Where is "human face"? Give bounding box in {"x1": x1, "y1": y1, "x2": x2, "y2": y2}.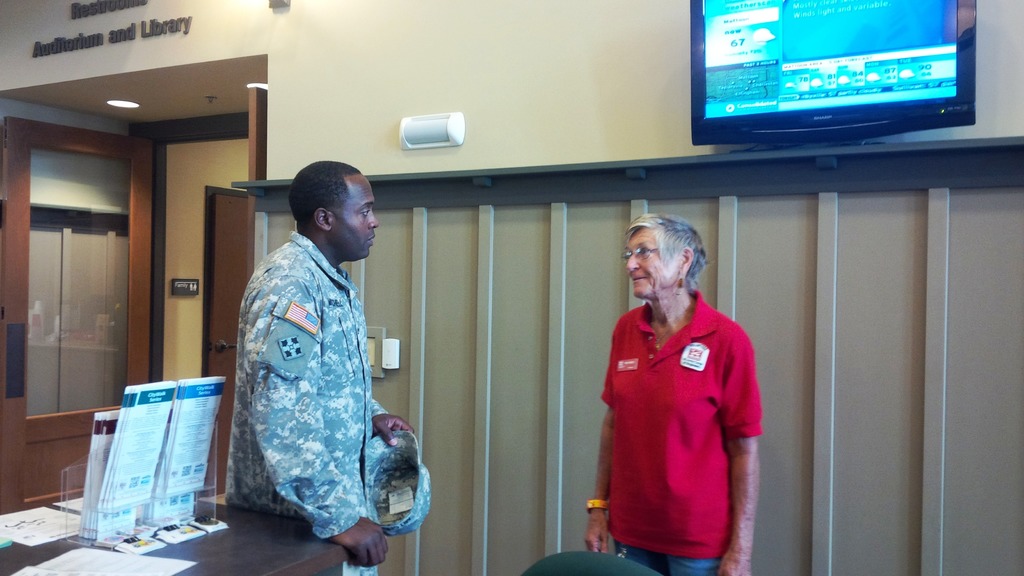
{"x1": 332, "y1": 175, "x2": 378, "y2": 259}.
